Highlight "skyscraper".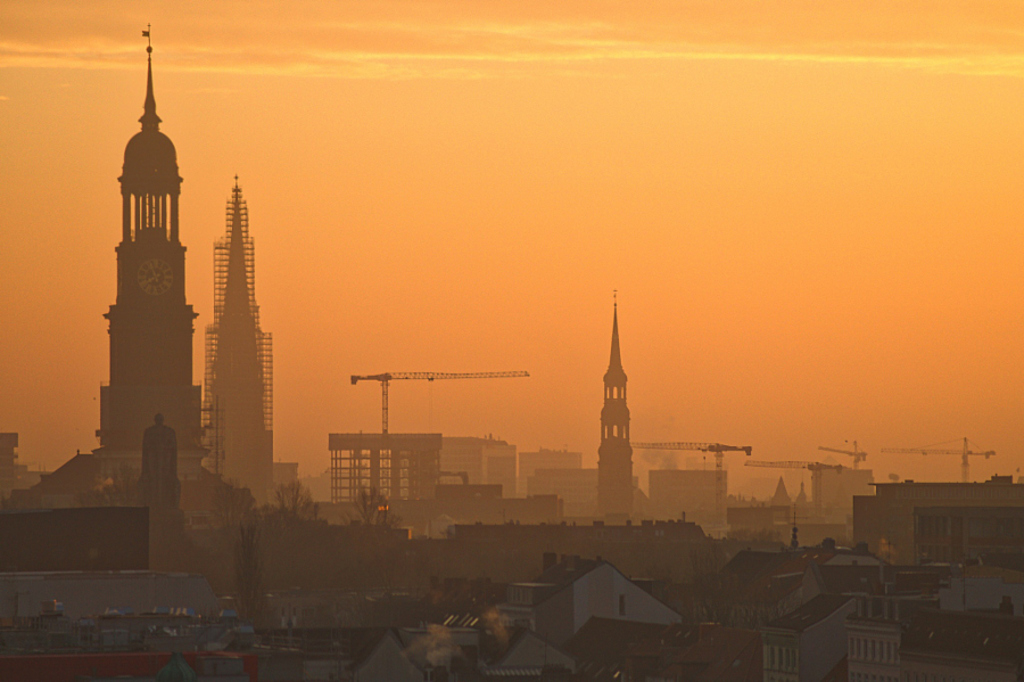
Highlighted region: (x1=598, y1=285, x2=639, y2=526).
